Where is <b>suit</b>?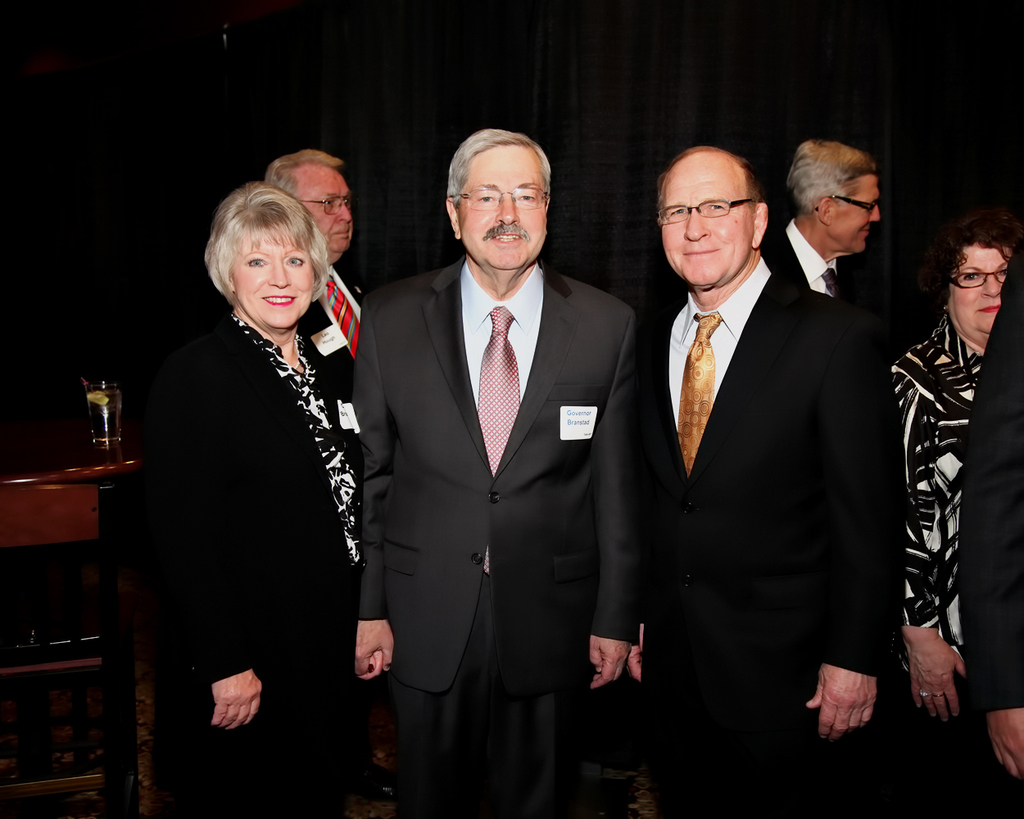
300,262,362,391.
